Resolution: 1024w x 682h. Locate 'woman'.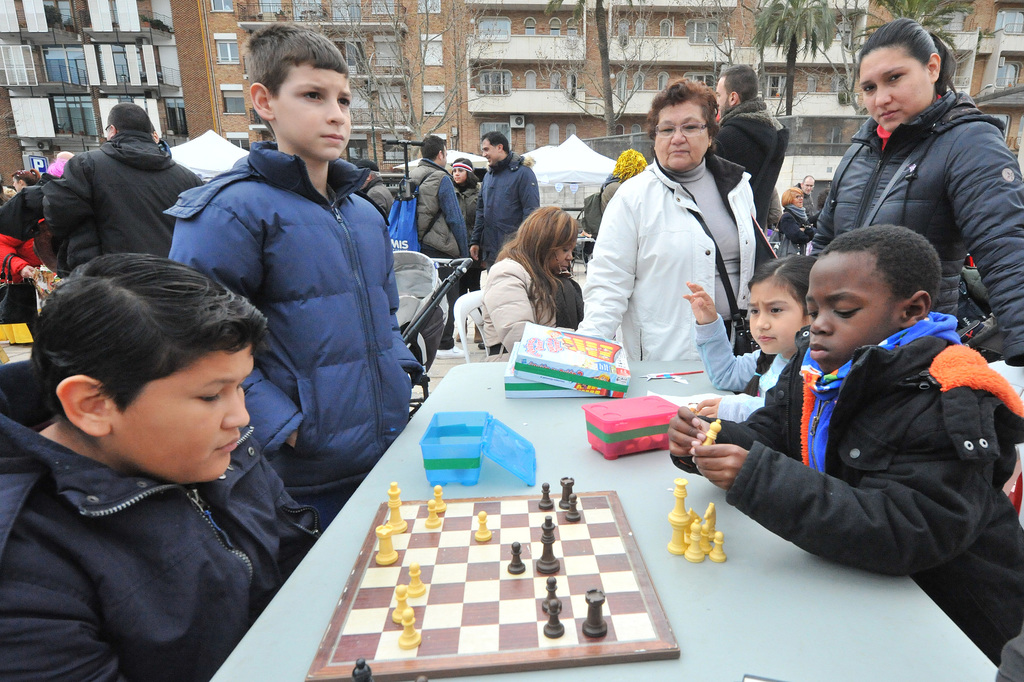
l=455, t=160, r=483, b=237.
